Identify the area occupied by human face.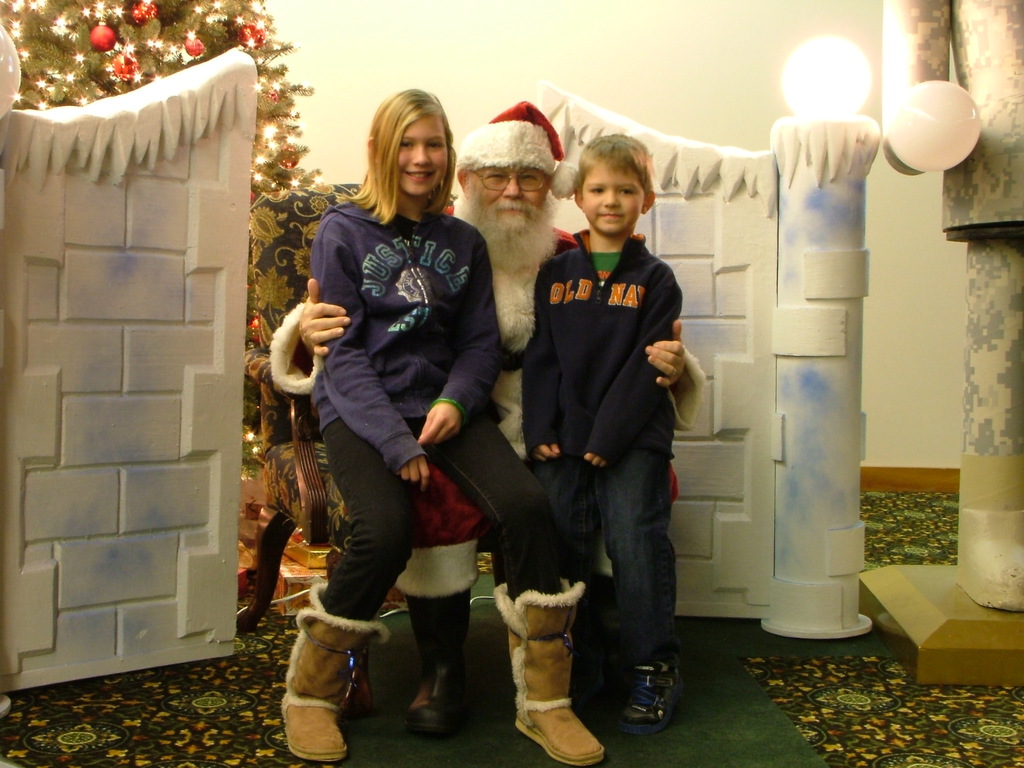
Area: [left=399, top=117, right=451, bottom=193].
